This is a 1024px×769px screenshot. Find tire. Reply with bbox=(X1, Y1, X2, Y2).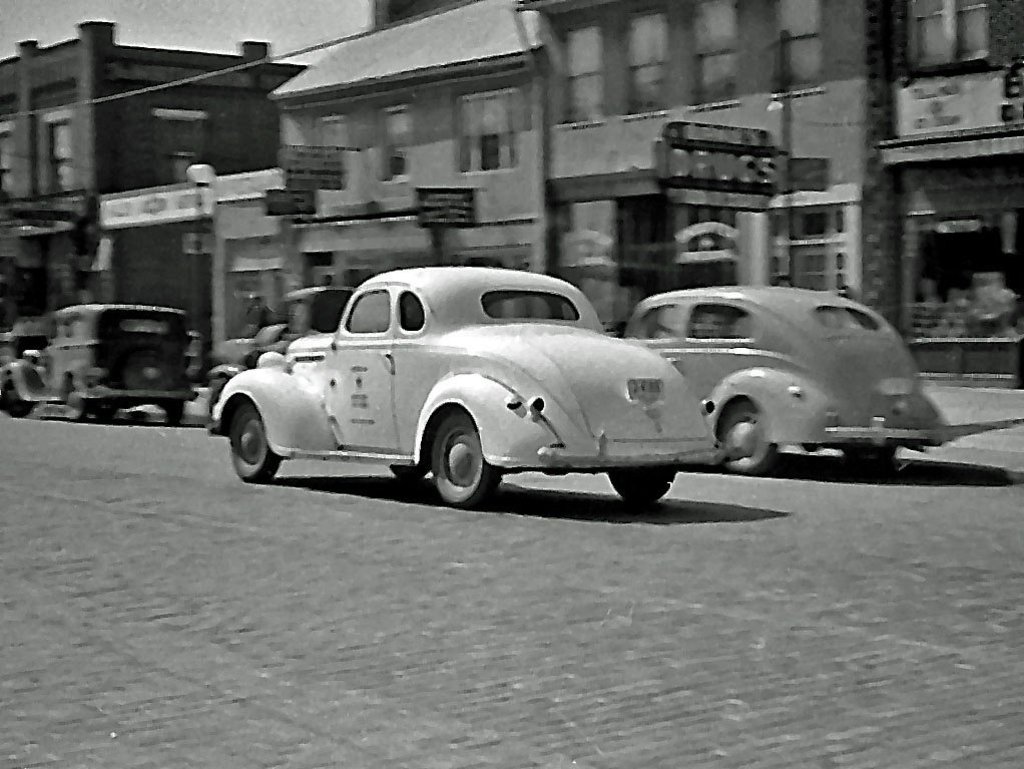
bbox=(163, 398, 186, 428).
